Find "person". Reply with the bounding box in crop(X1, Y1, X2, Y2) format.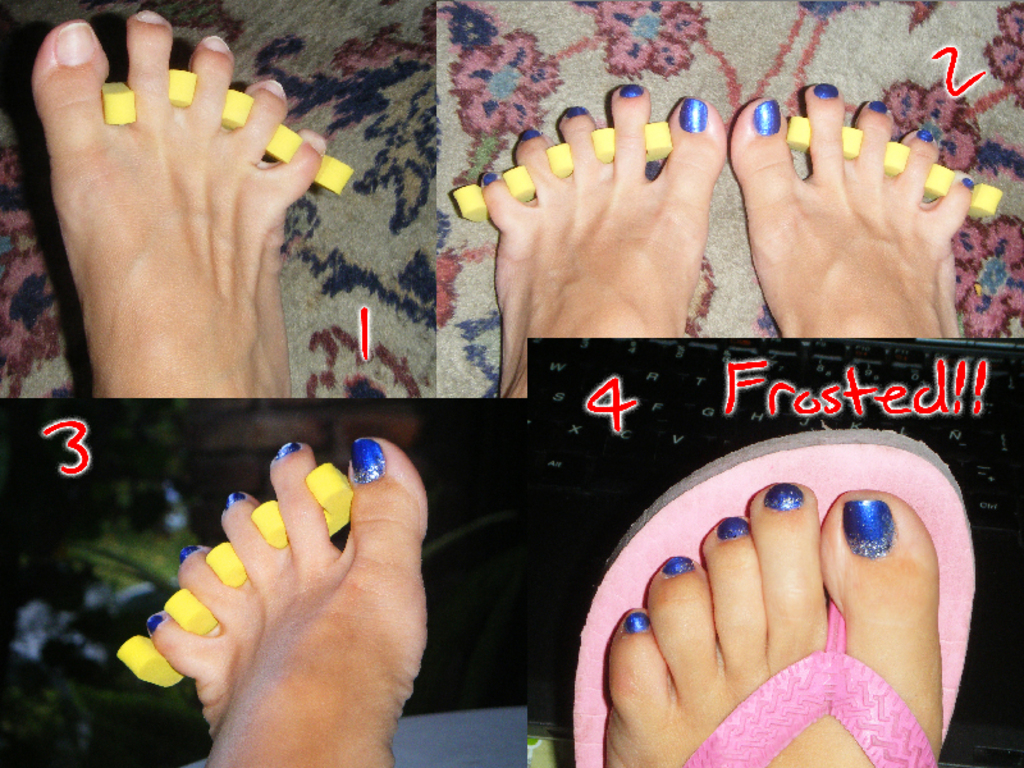
crop(476, 77, 975, 397).
